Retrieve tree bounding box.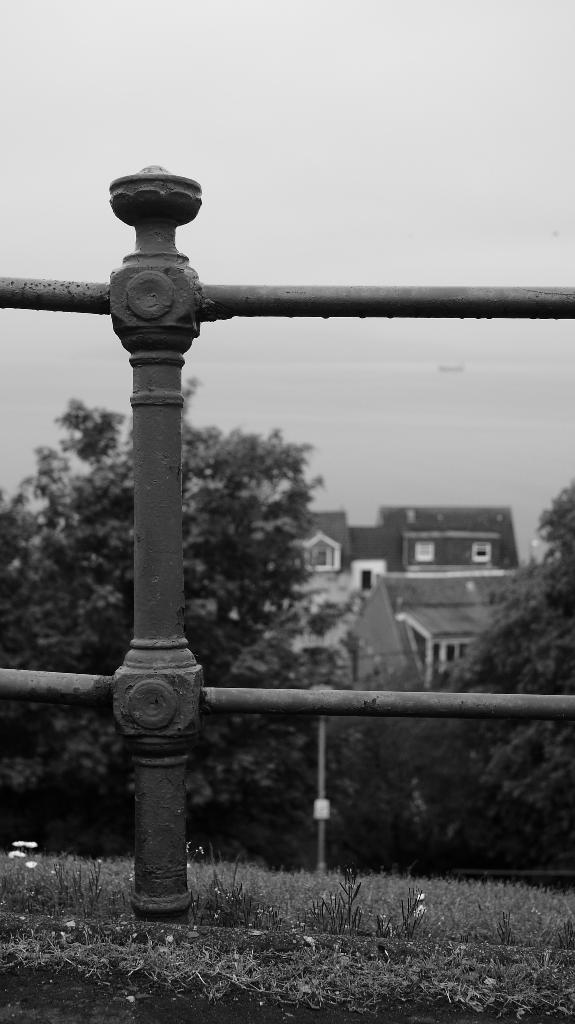
Bounding box: 435/469/574/854.
